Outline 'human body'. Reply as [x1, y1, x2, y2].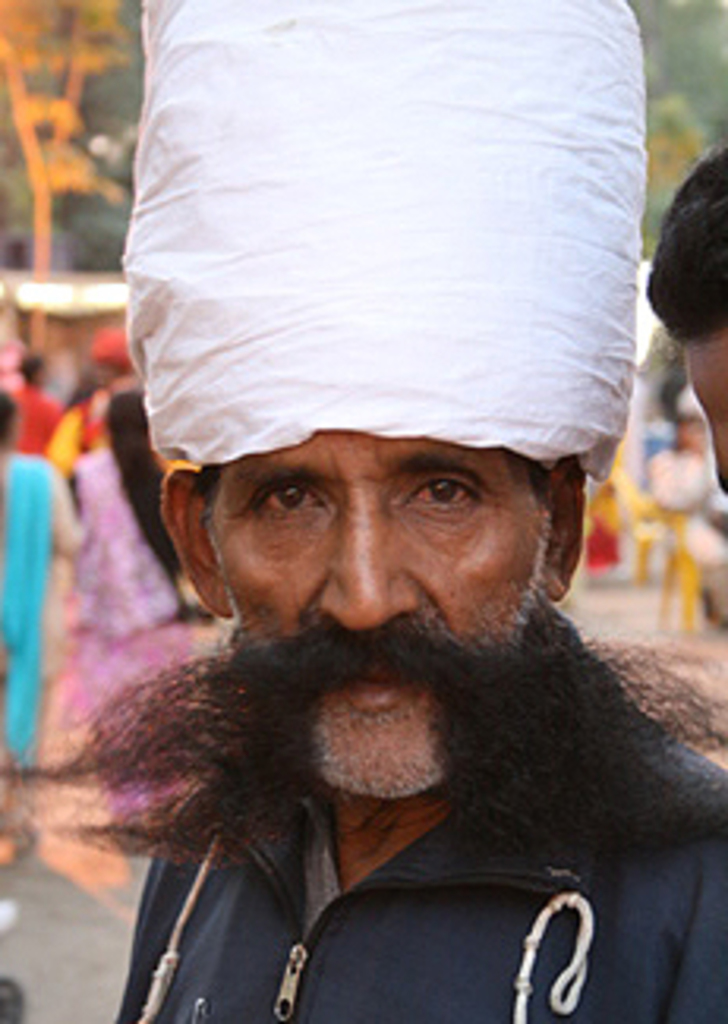
[63, 82, 715, 992].
